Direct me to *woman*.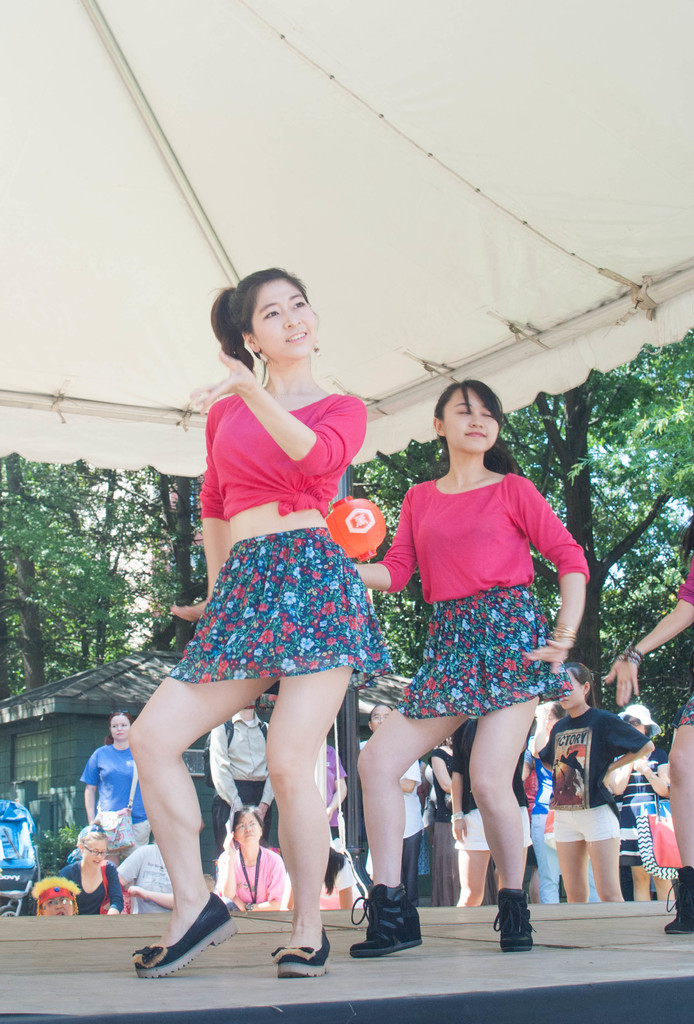
Direction: select_region(360, 383, 592, 916).
